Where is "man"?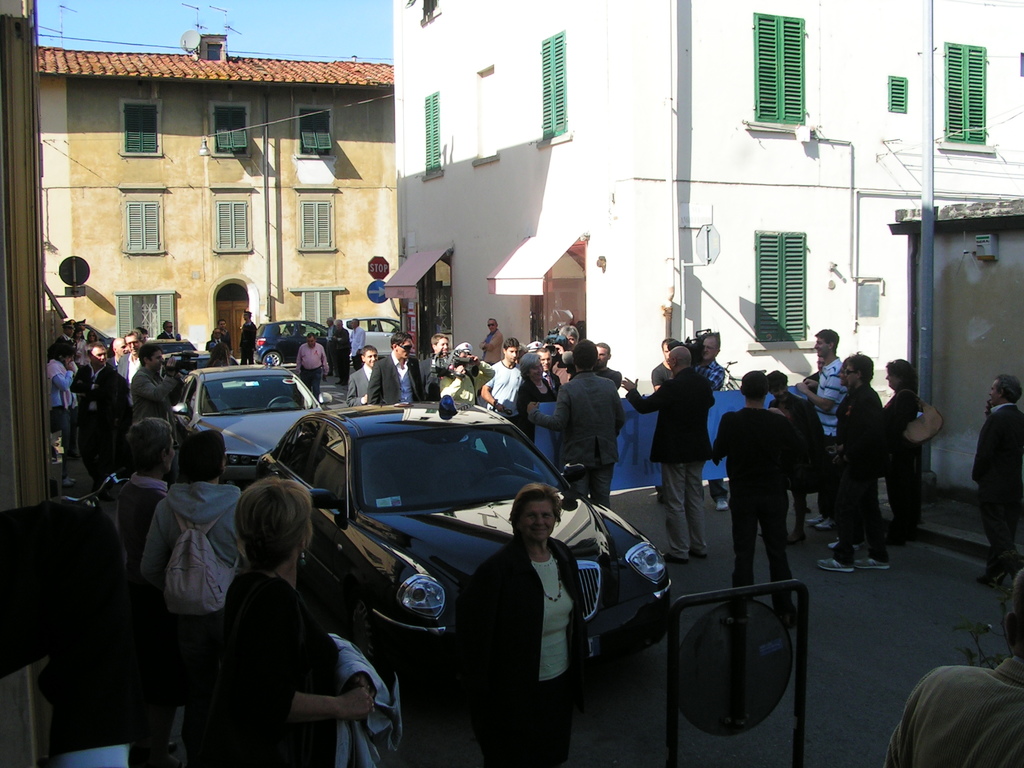
bbox=[117, 326, 141, 383].
